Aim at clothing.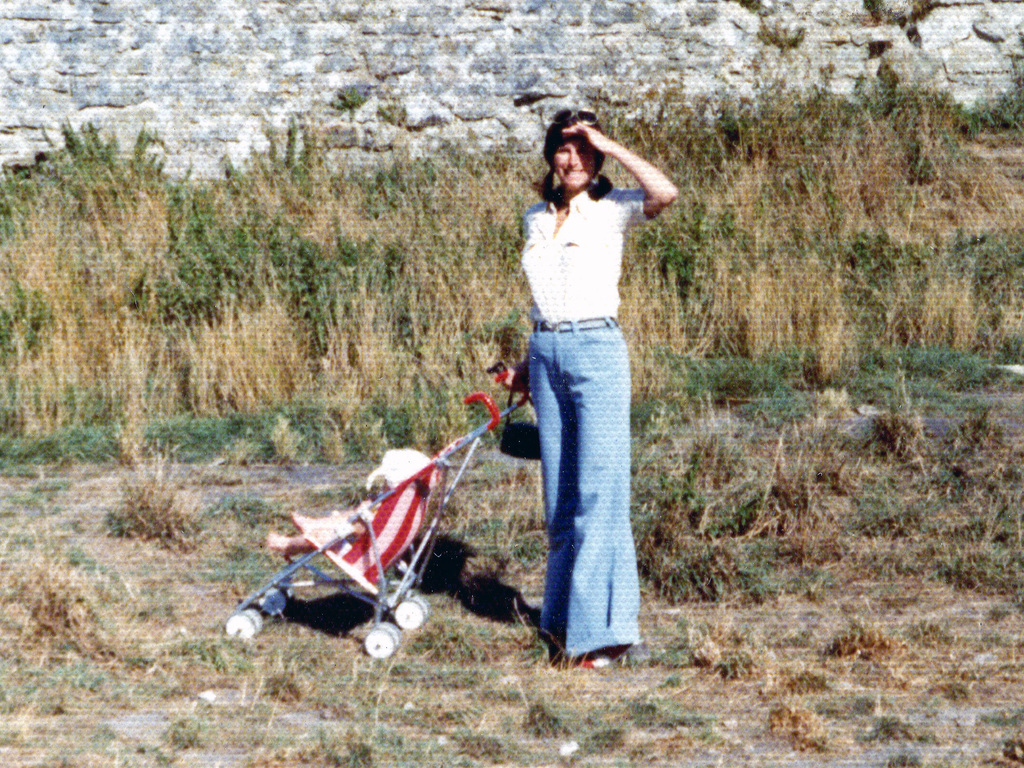
Aimed at region(523, 185, 650, 650).
